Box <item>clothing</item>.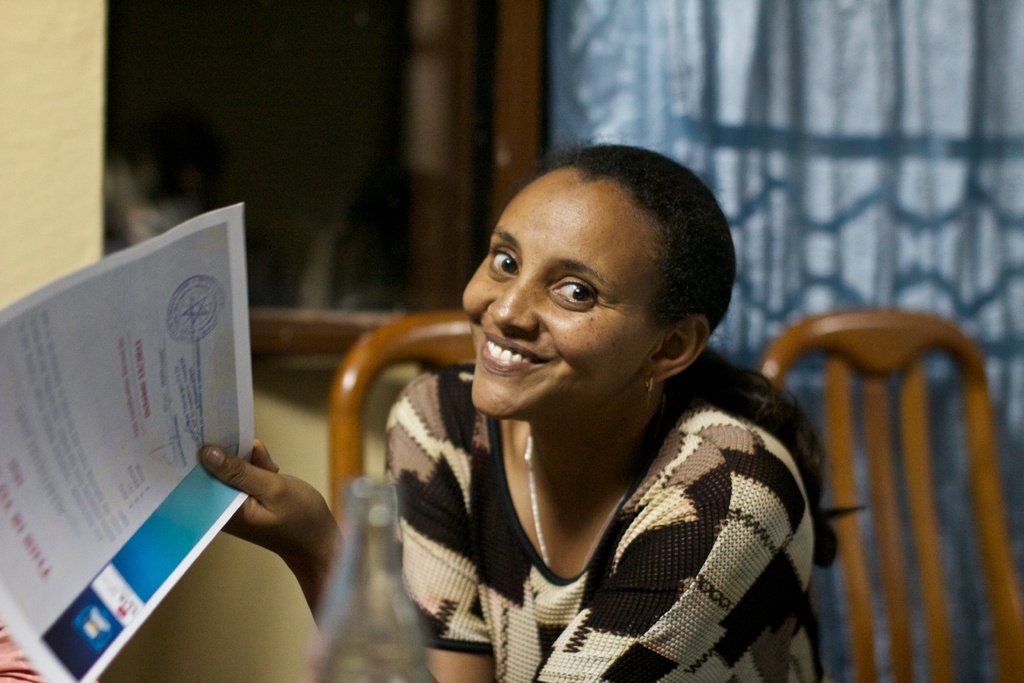
371, 363, 822, 682.
